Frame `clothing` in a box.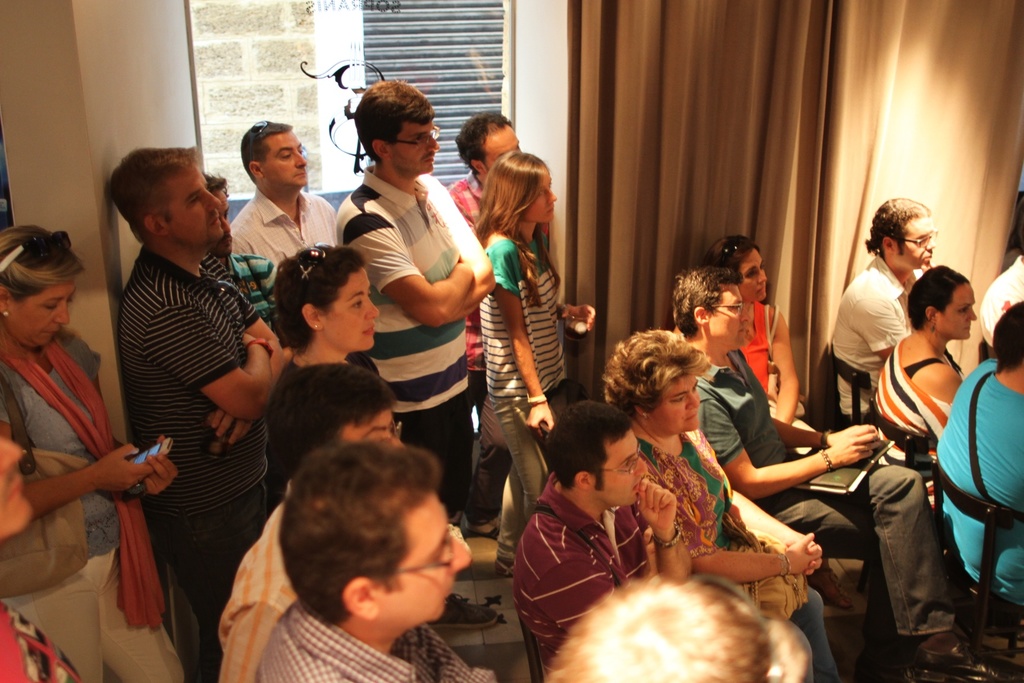
<bbox>699, 345, 963, 633</bbox>.
